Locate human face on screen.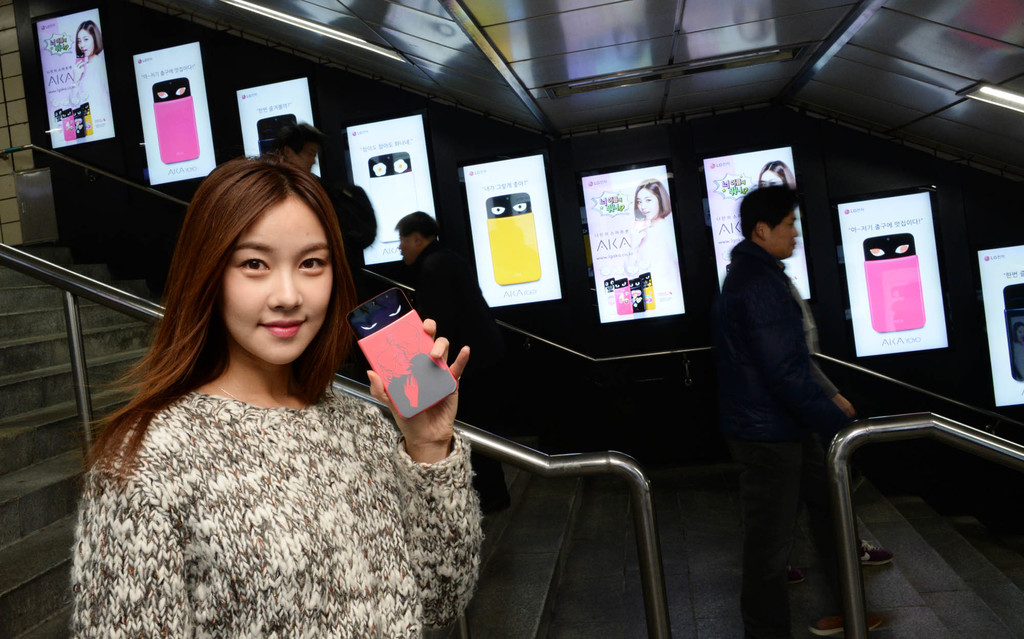
On screen at [left=771, top=210, right=801, bottom=261].
